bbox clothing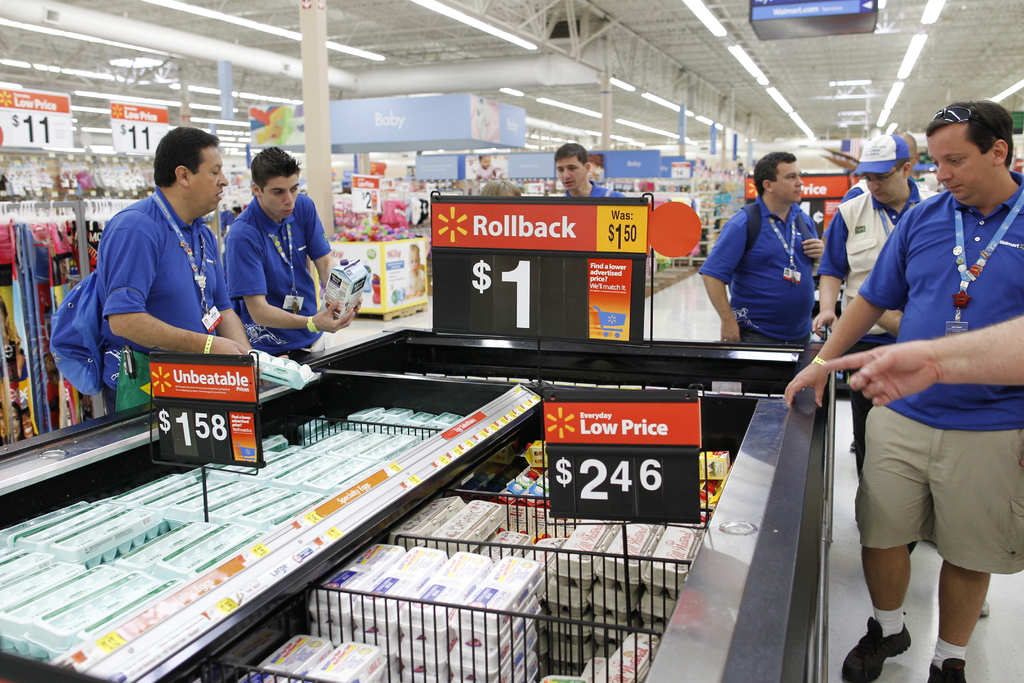
930/635/968/675
